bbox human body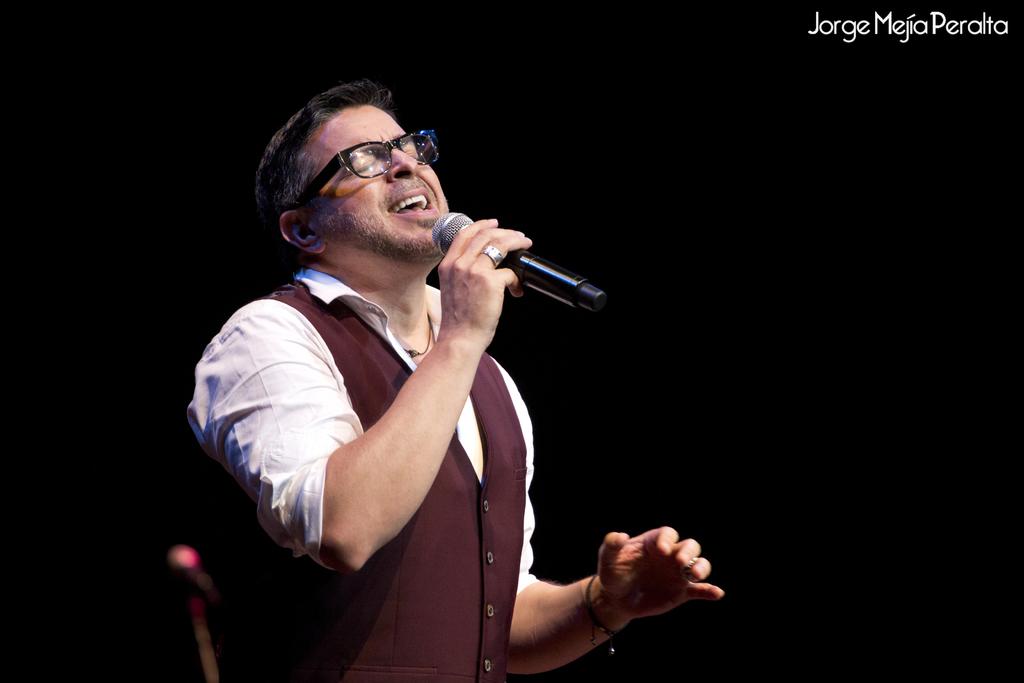
<bbox>195, 81, 599, 648</bbox>
